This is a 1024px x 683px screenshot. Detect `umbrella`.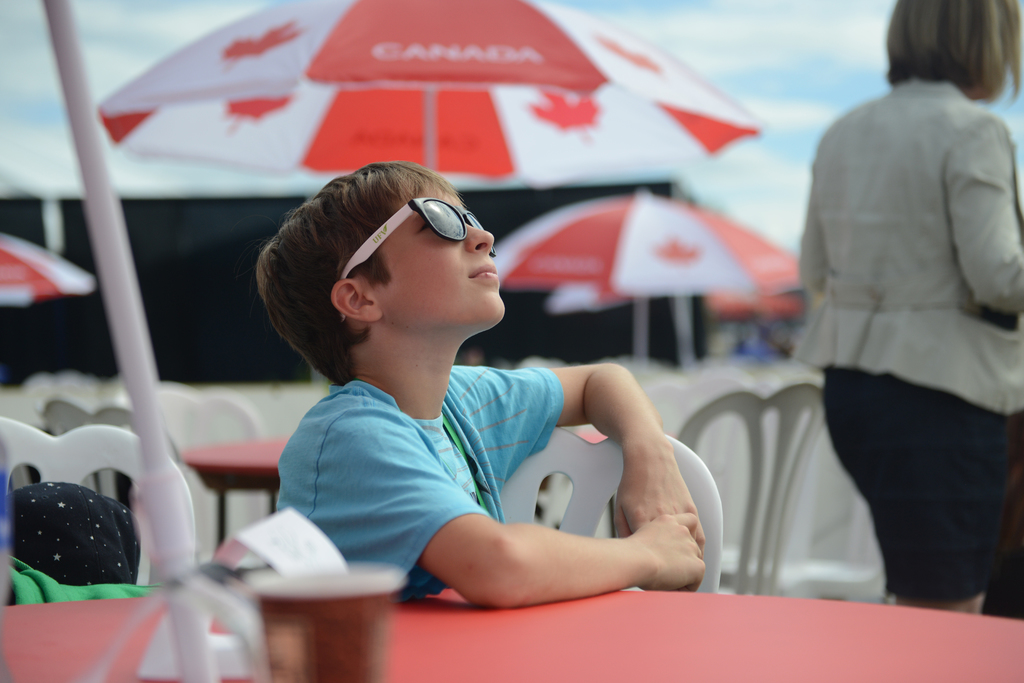
[left=548, top=282, right=798, bottom=364].
